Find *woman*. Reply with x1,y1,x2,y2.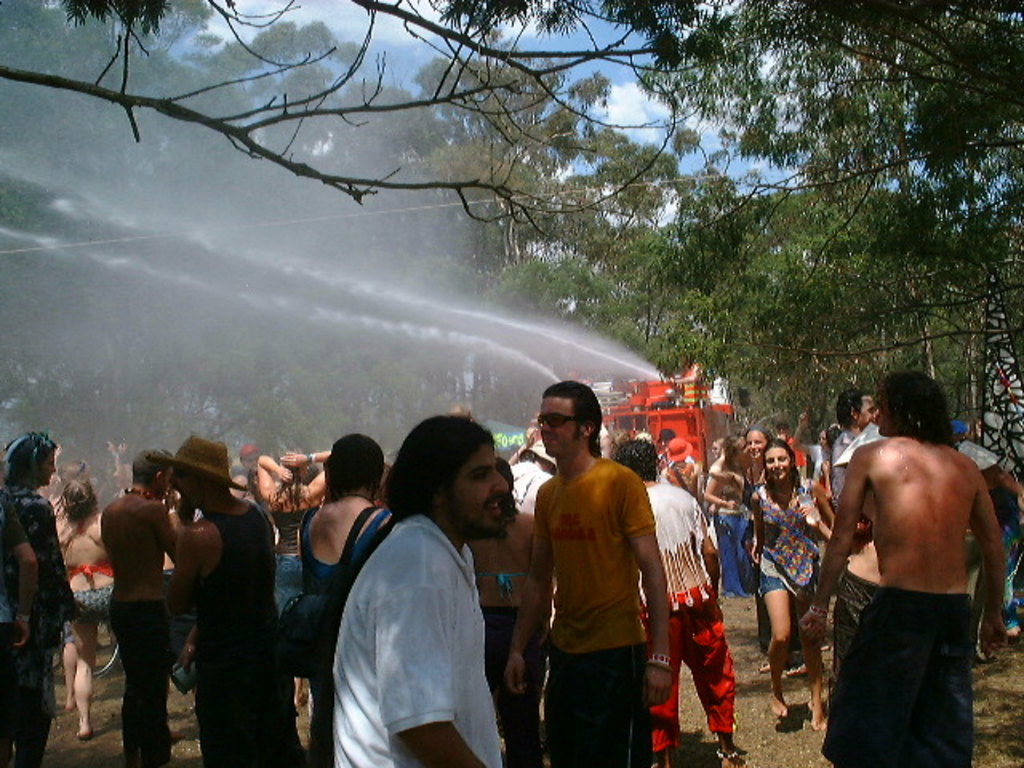
248,448,331,712.
